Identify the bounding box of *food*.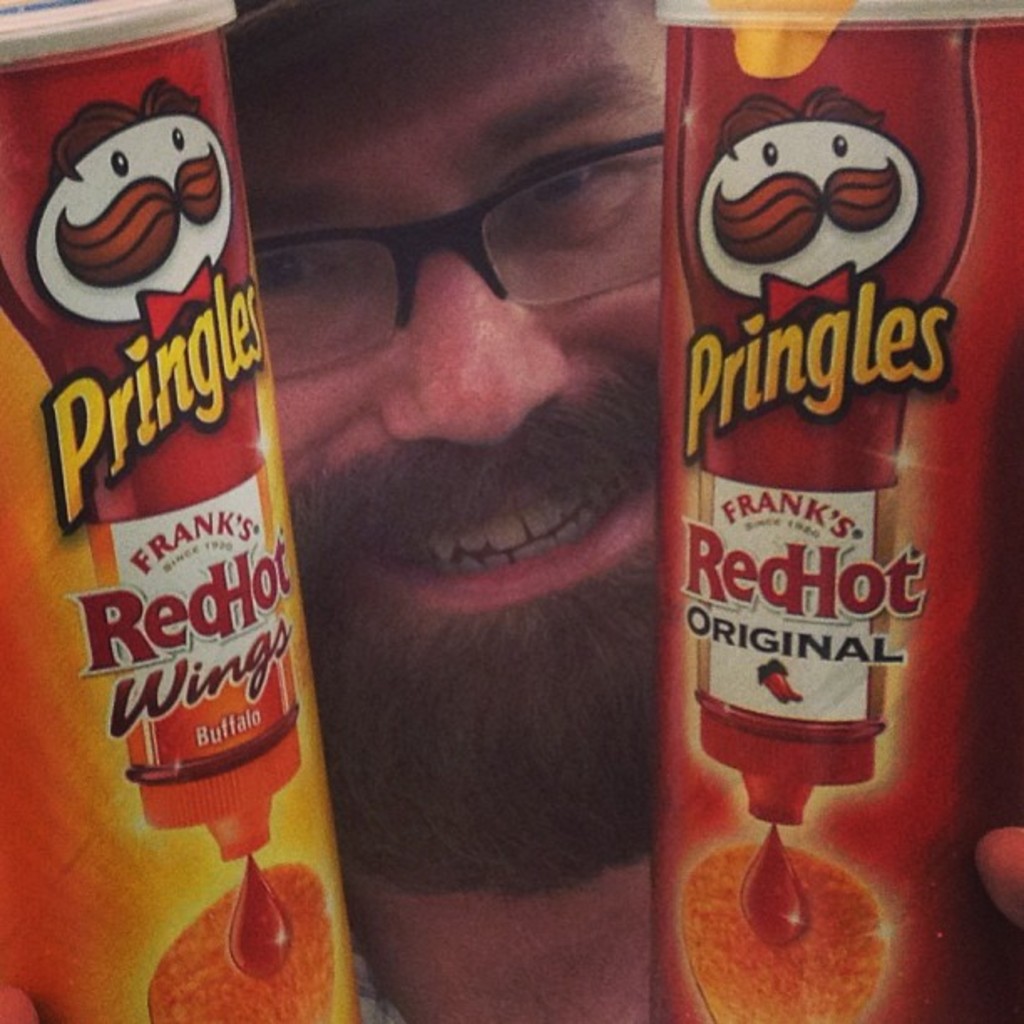
rect(678, 823, 893, 1022).
